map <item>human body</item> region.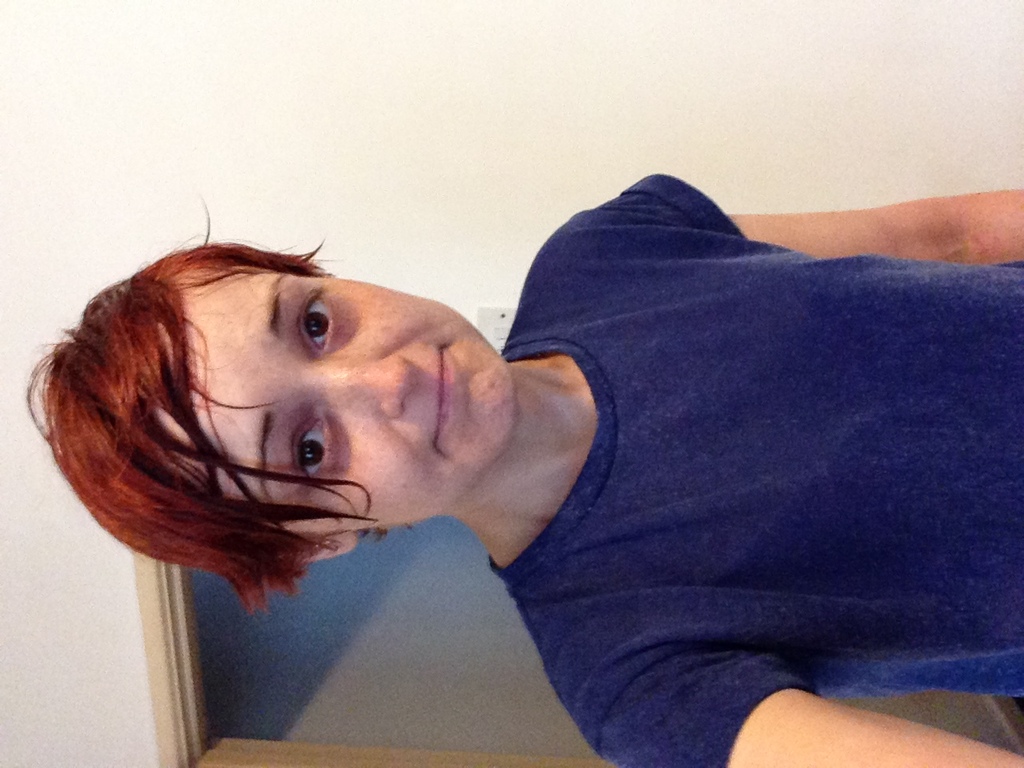
Mapped to rect(15, 166, 1023, 767).
